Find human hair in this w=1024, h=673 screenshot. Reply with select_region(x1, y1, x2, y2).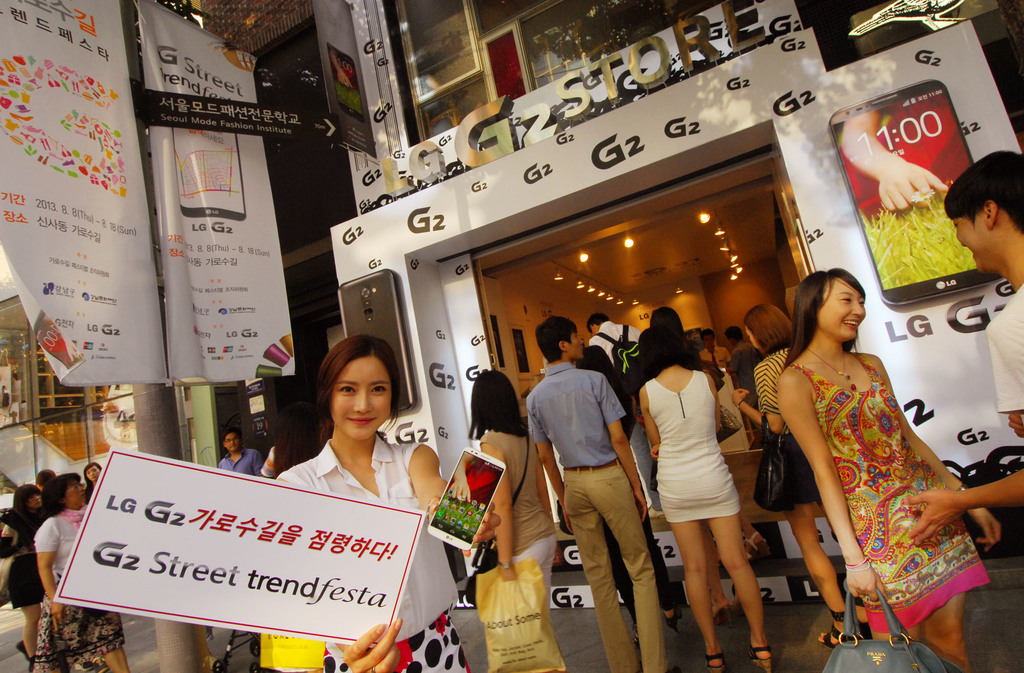
select_region(12, 481, 39, 524).
